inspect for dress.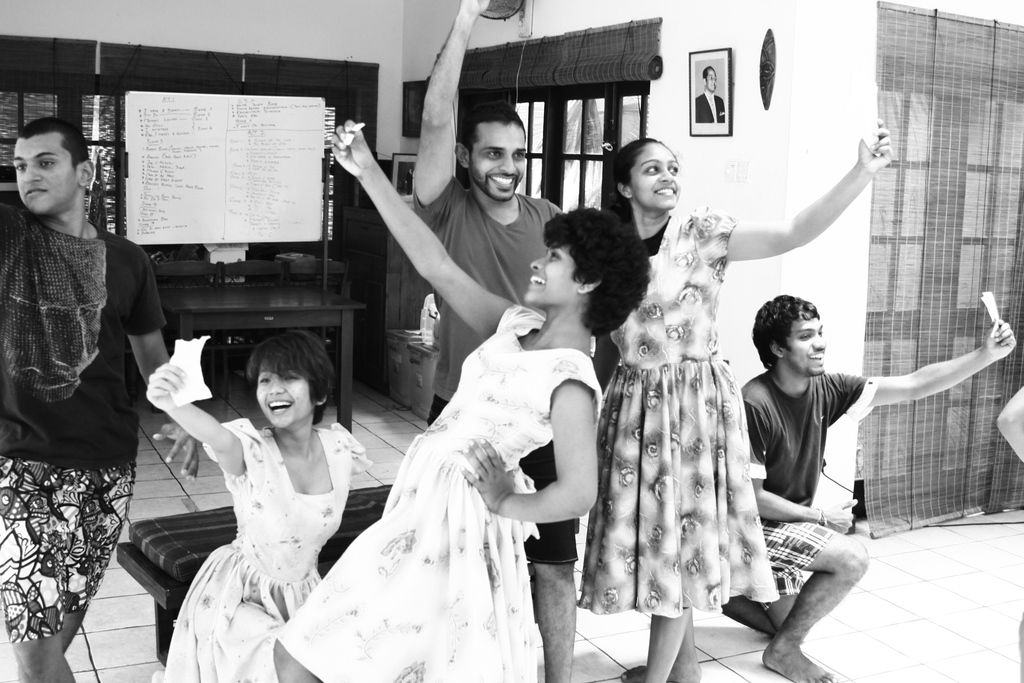
Inspection: <region>277, 298, 607, 682</region>.
